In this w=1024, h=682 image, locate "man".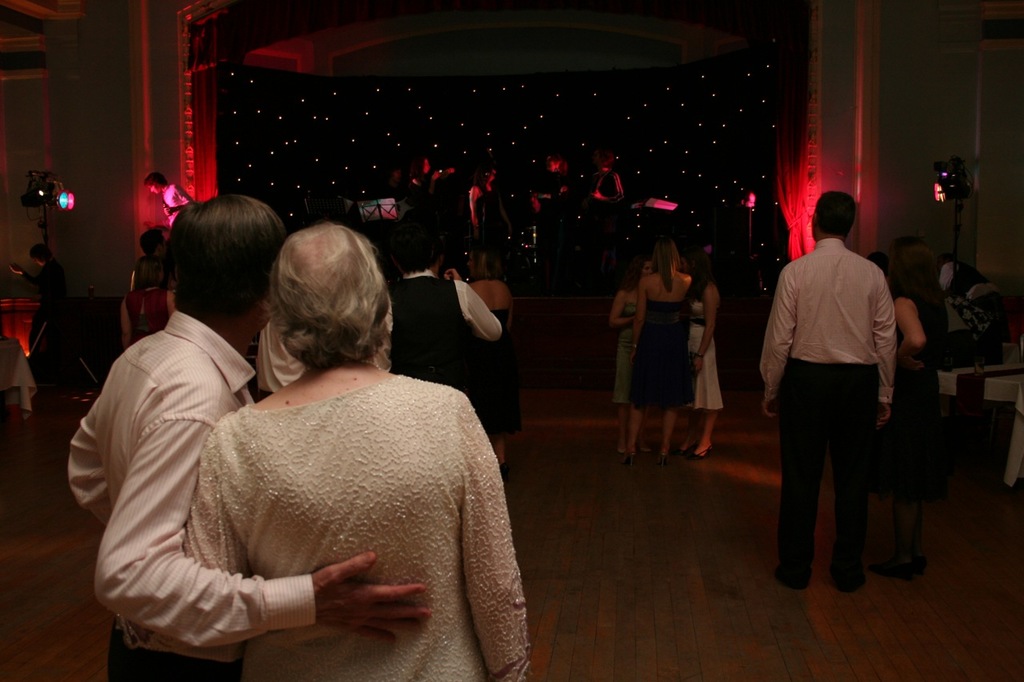
Bounding box: 66:194:431:681.
